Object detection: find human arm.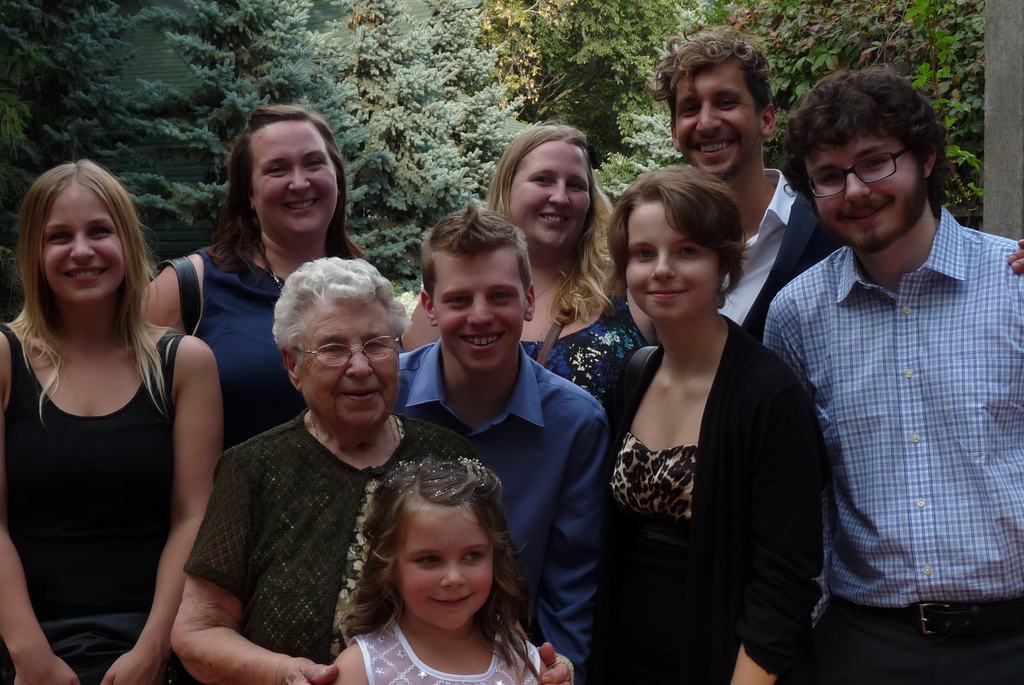
detection(1008, 238, 1023, 275).
